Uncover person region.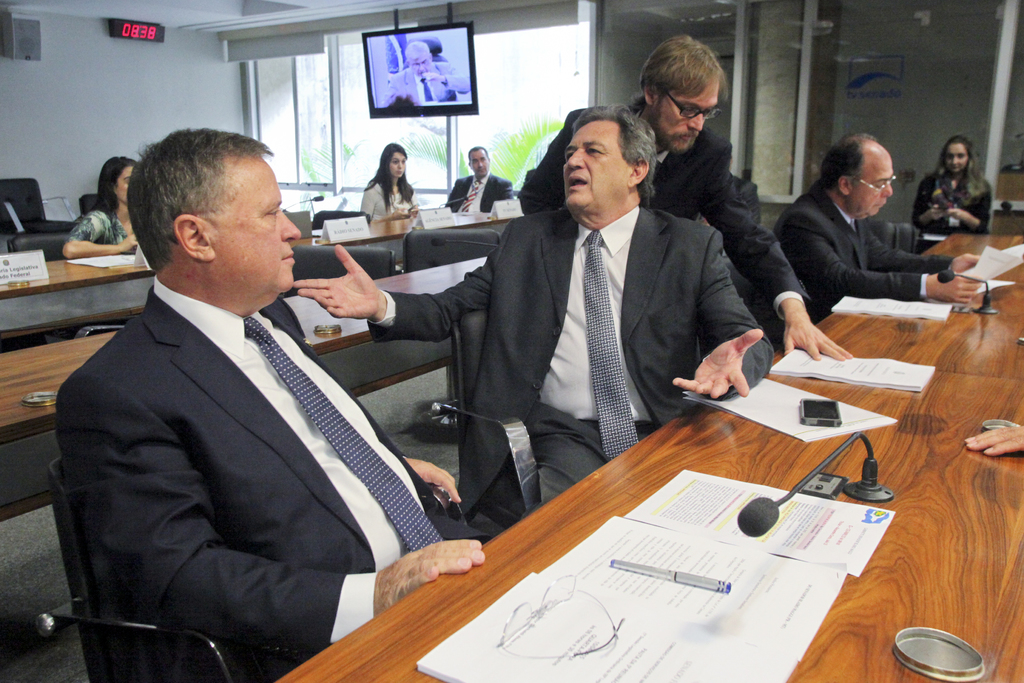
Uncovered: region(504, 34, 860, 372).
